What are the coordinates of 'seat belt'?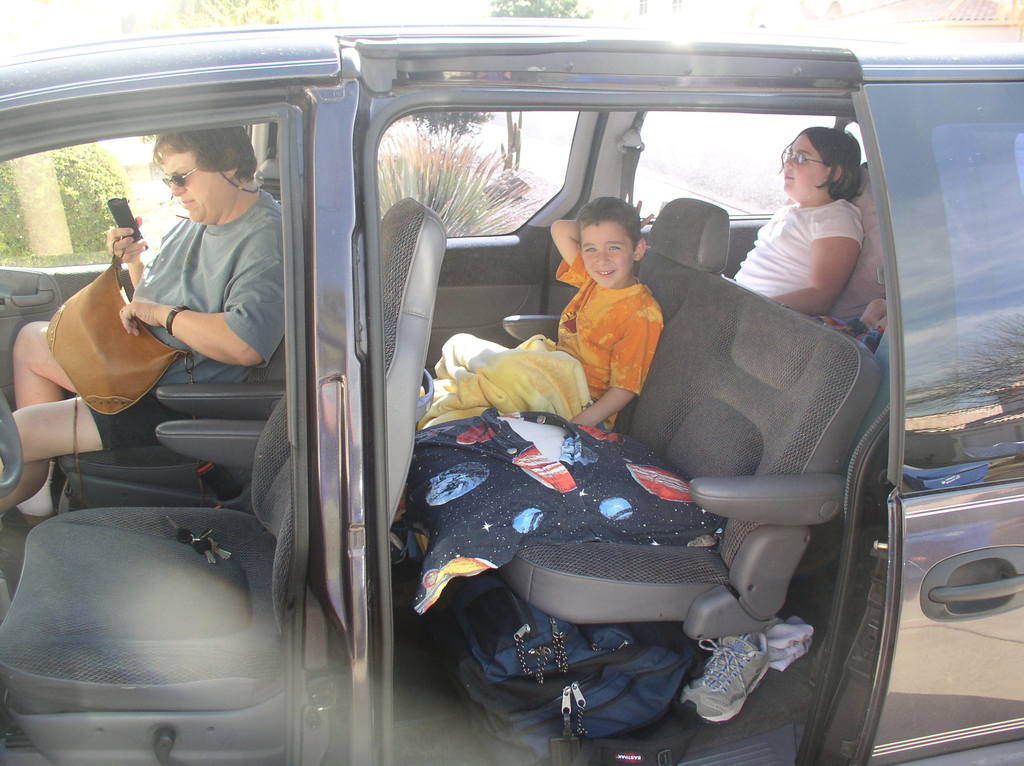
(618,147,639,205).
